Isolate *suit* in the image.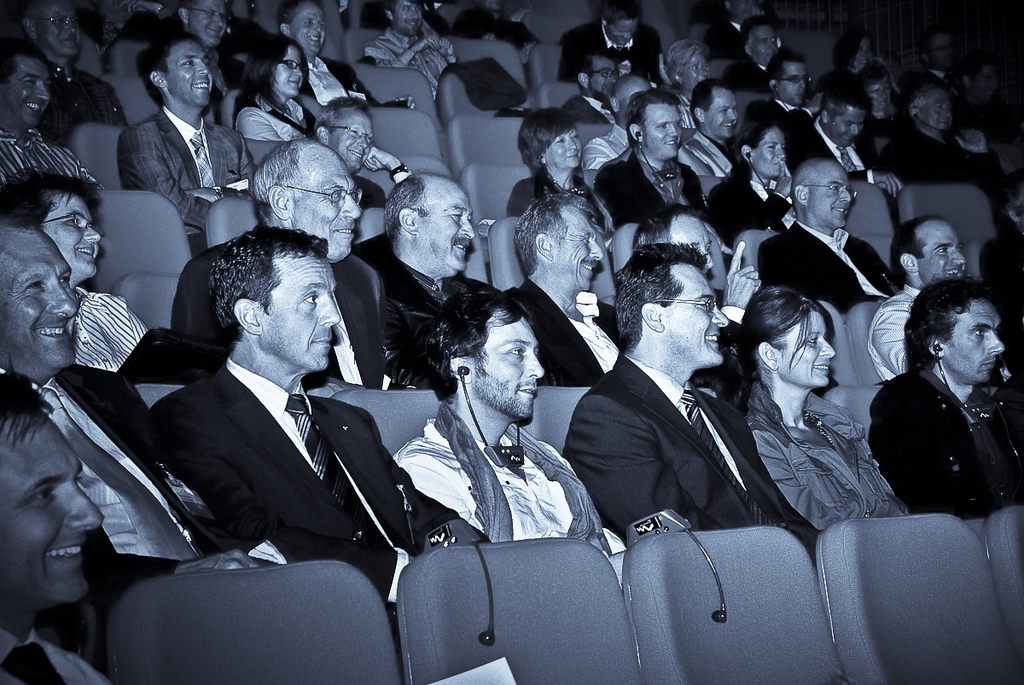
Isolated region: 149, 355, 464, 617.
